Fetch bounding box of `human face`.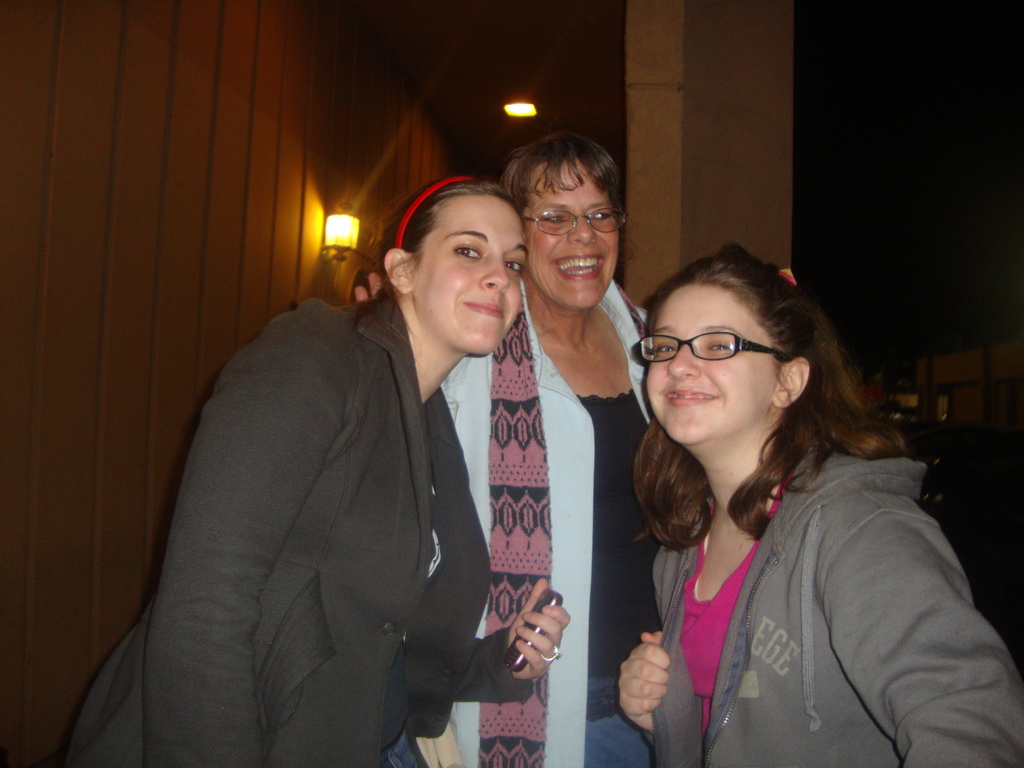
Bbox: {"x1": 410, "y1": 200, "x2": 529, "y2": 355}.
